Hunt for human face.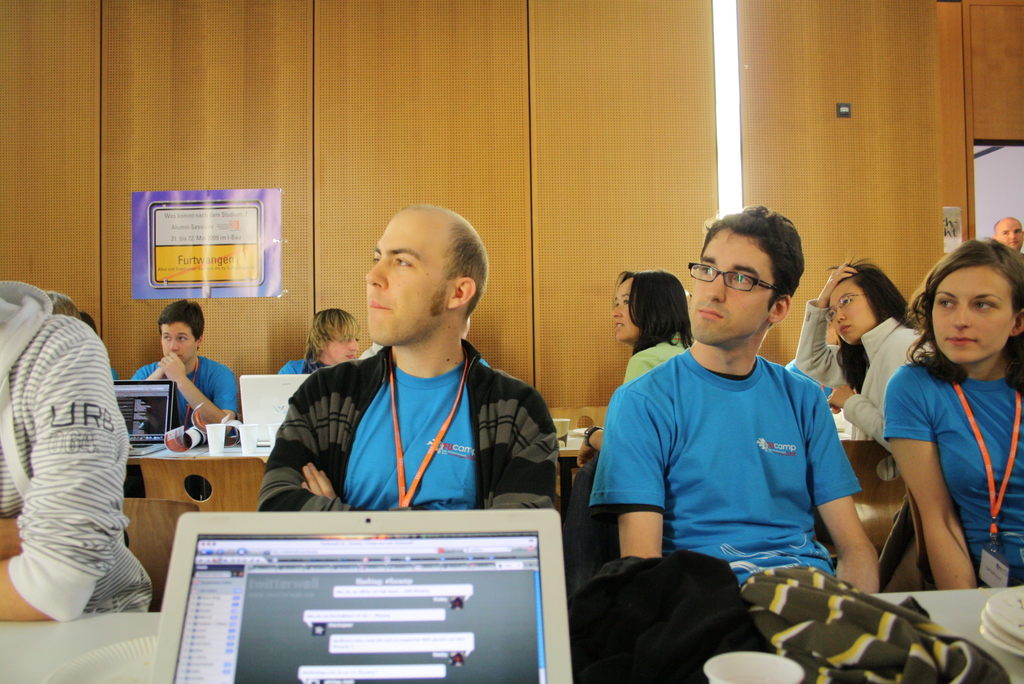
Hunted down at pyautogui.locateOnScreen(161, 323, 198, 366).
